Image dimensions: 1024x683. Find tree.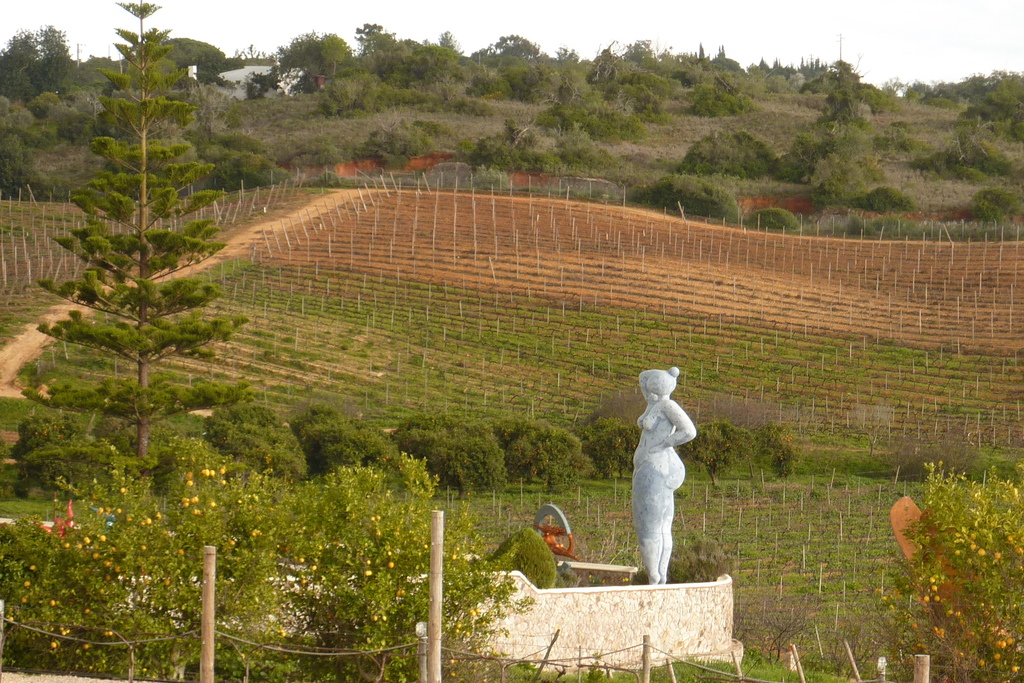
(left=379, top=20, right=467, bottom=117).
